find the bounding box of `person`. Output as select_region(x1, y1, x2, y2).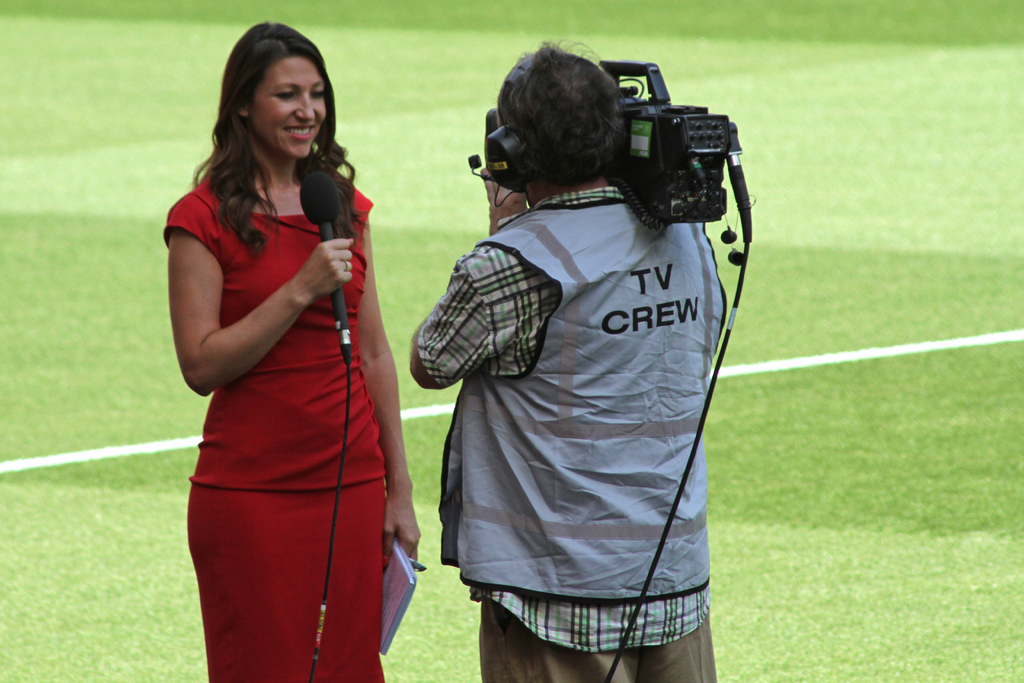
select_region(404, 35, 735, 682).
